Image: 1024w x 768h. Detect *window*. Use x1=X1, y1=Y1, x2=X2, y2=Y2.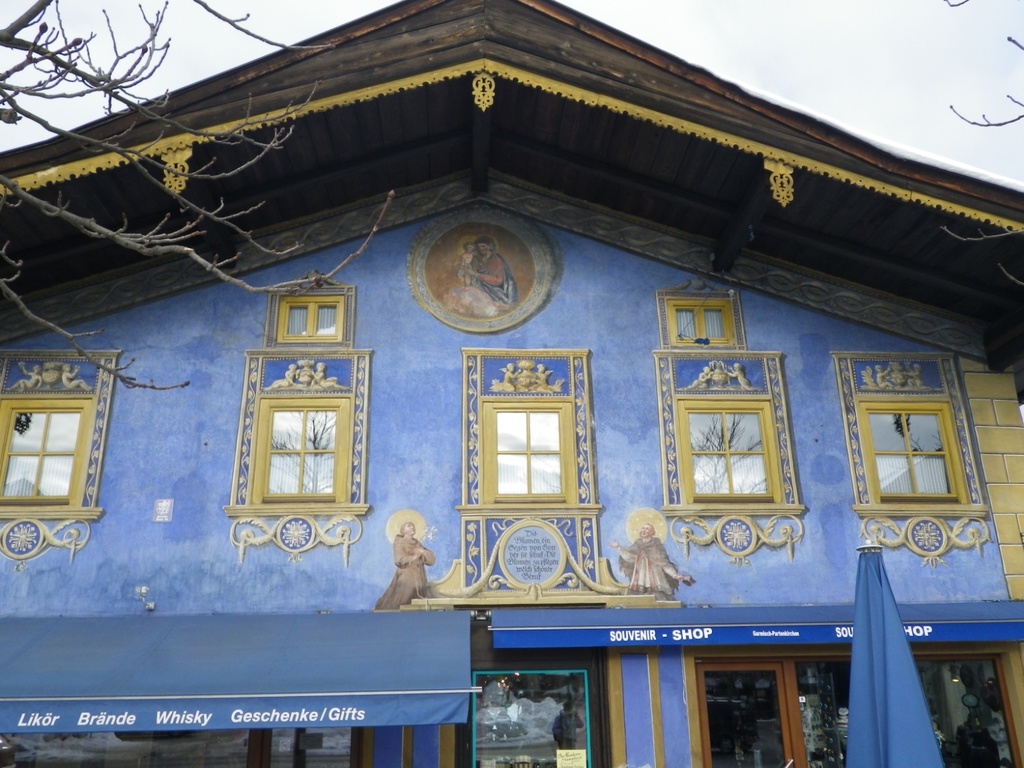
x1=679, y1=397, x2=782, y2=509.
